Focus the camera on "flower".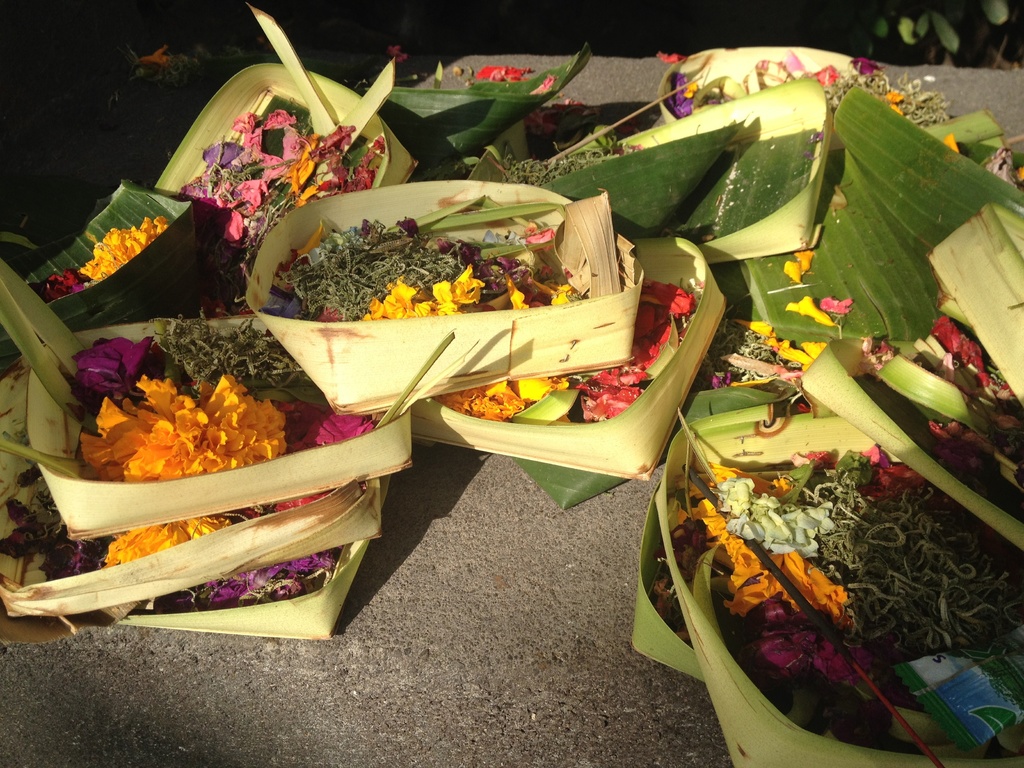
Focus region: [left=844, top=56, right=887, bottom=77].
